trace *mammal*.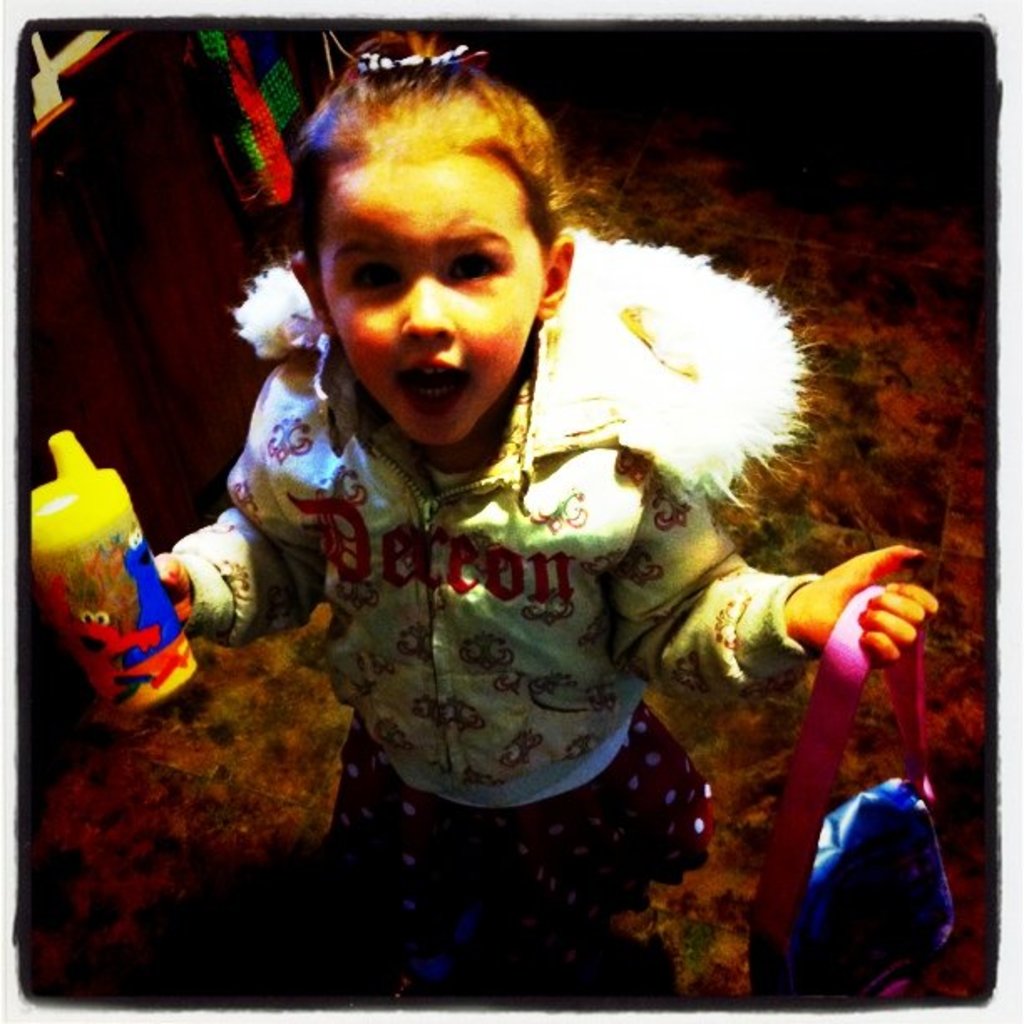
Traced to 0/84/845/840.
